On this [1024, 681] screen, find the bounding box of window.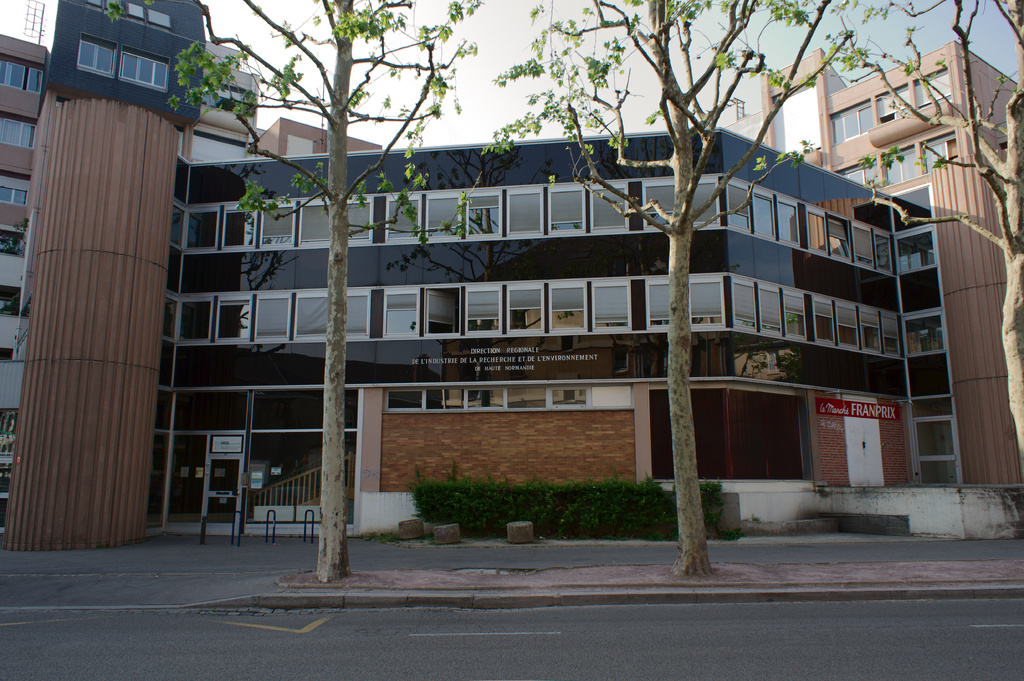
Bounding box: x1=120 y1=42 x2=172 y2=91.
